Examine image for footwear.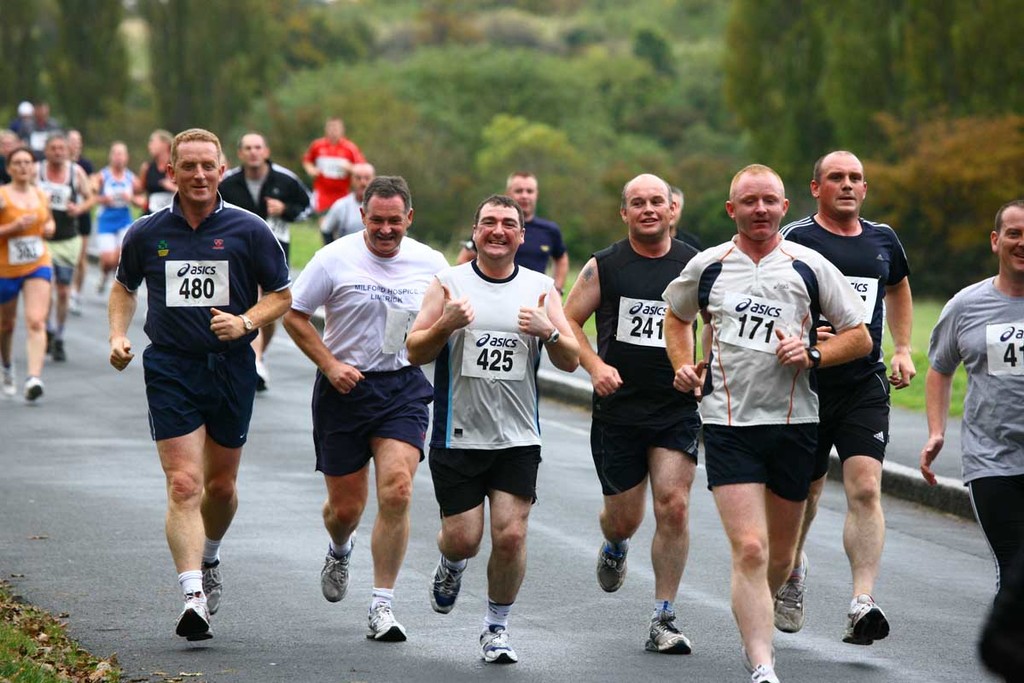
Examination result: 173, 594, 215, 645.
